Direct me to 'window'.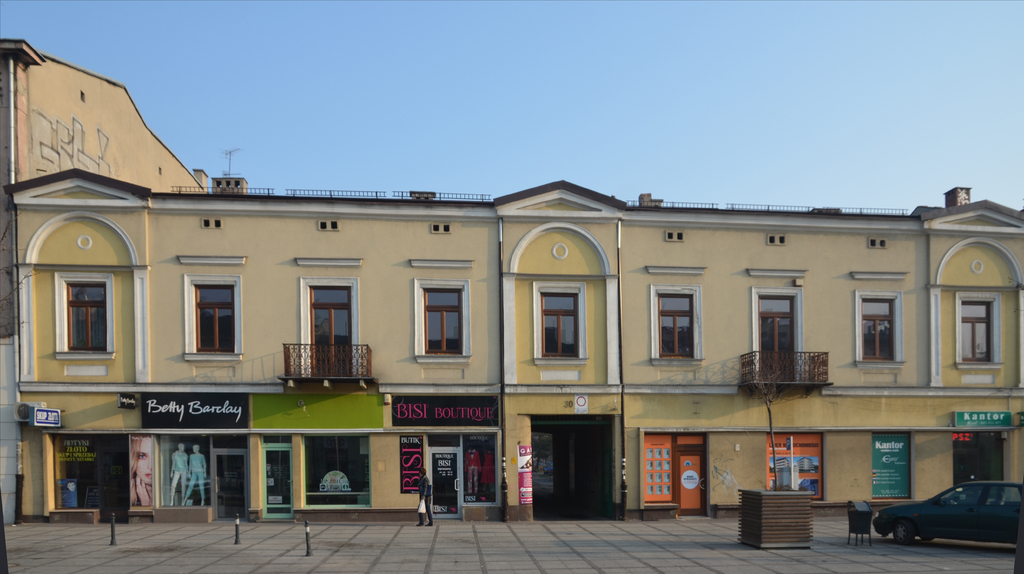
Direction: [302,434,369,507].
